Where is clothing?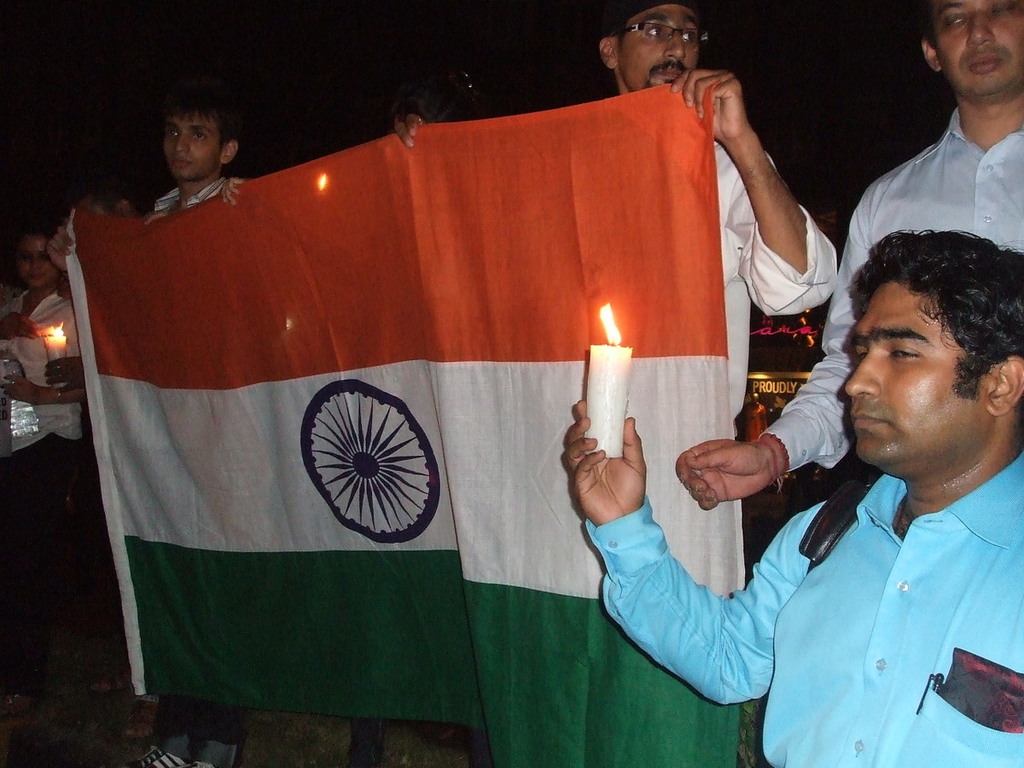
764, 102, 1000, 521.
